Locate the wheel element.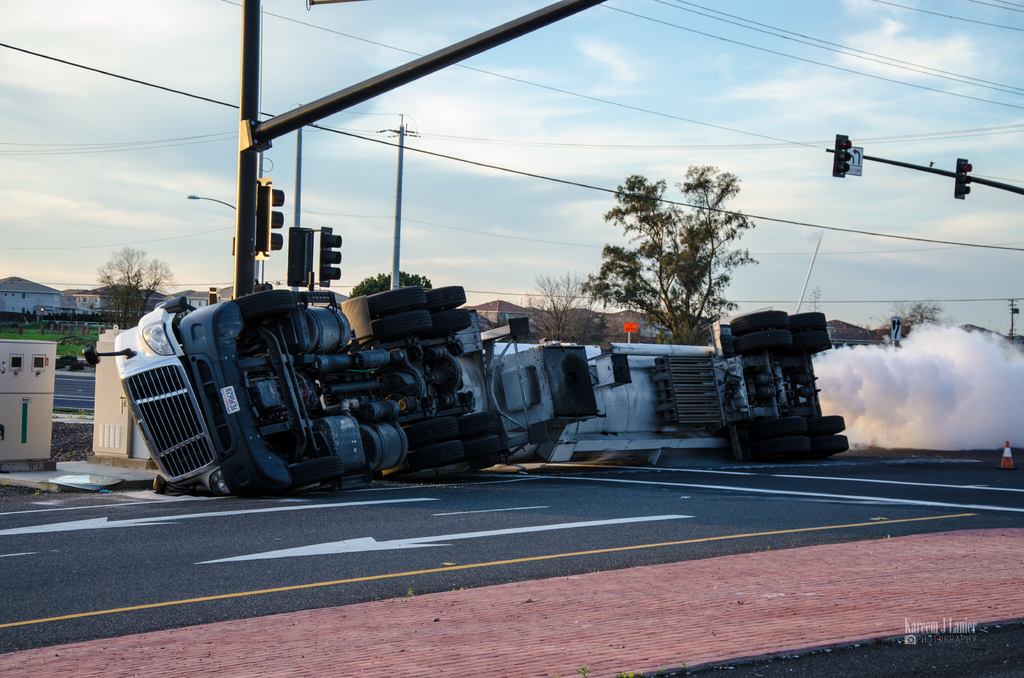
Element bbox: x1=791, y1=312, x2=826, y2=327.
